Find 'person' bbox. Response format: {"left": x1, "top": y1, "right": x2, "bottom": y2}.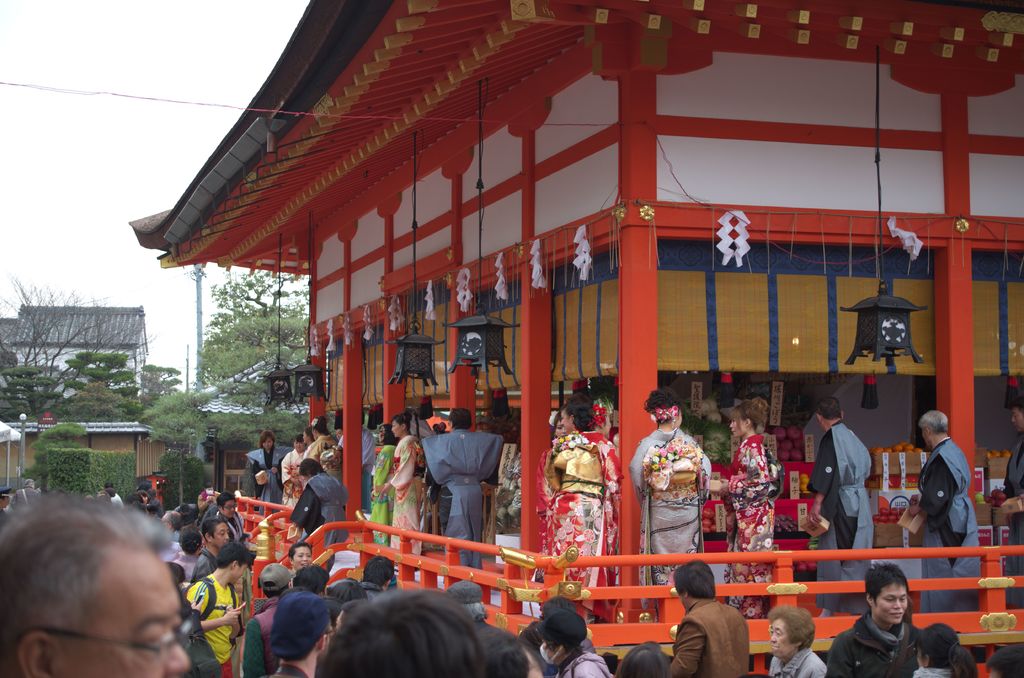
{"left": 988, "top": 649, "right": 1023, "bottom": 677}.
